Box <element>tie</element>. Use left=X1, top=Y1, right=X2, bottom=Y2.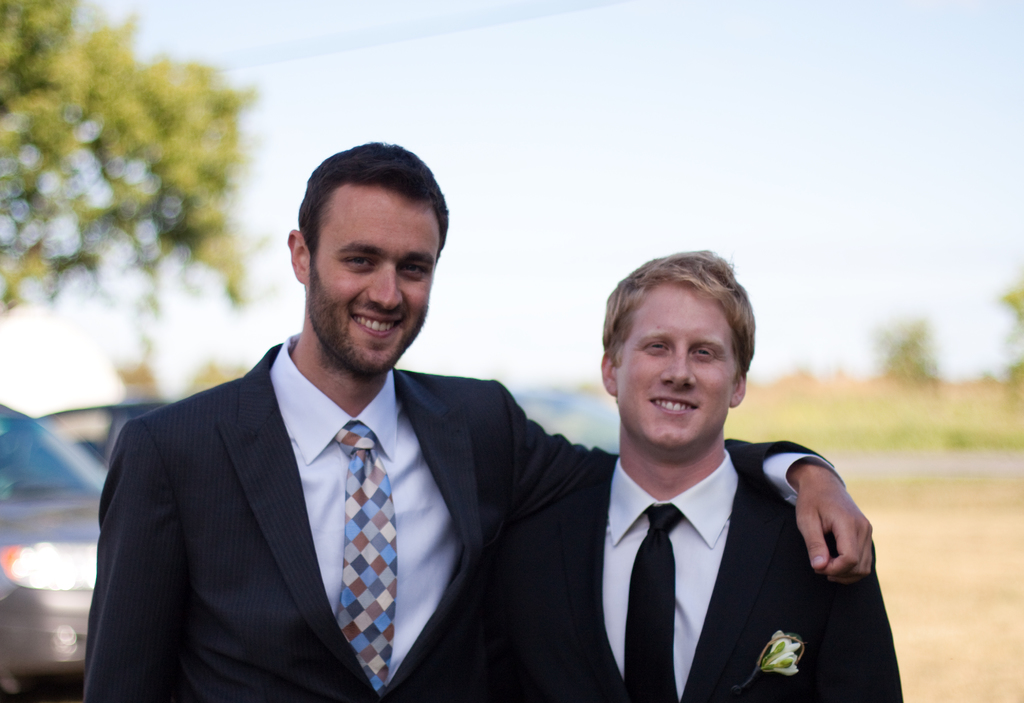
left=620, top=503, right=685, bottom=701.
